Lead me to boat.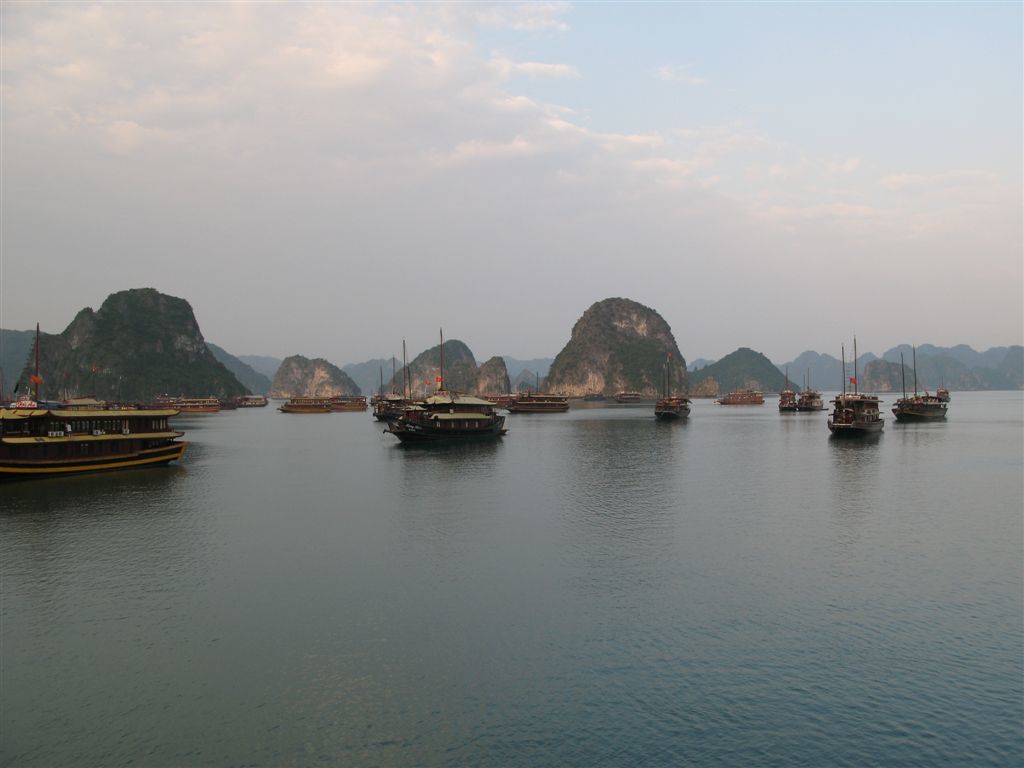
Lead to {"x1": 582, "y1": 383, "x2": 609, "y2": 403}.
